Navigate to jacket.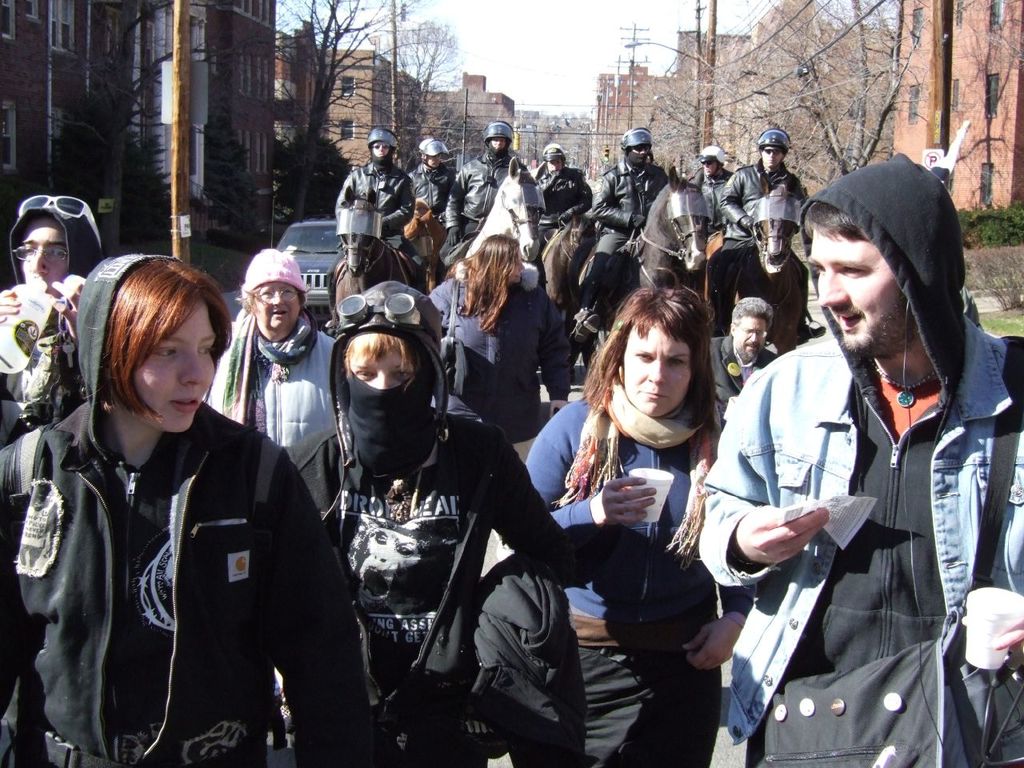
Navigation target: (x1=698, y1=149, x2=1023, y2=767).
